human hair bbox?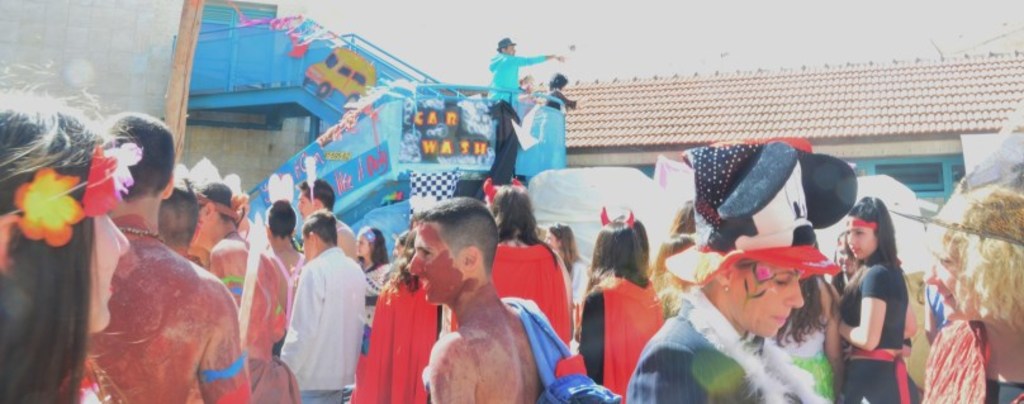
<box>294,175,335,208</box>
